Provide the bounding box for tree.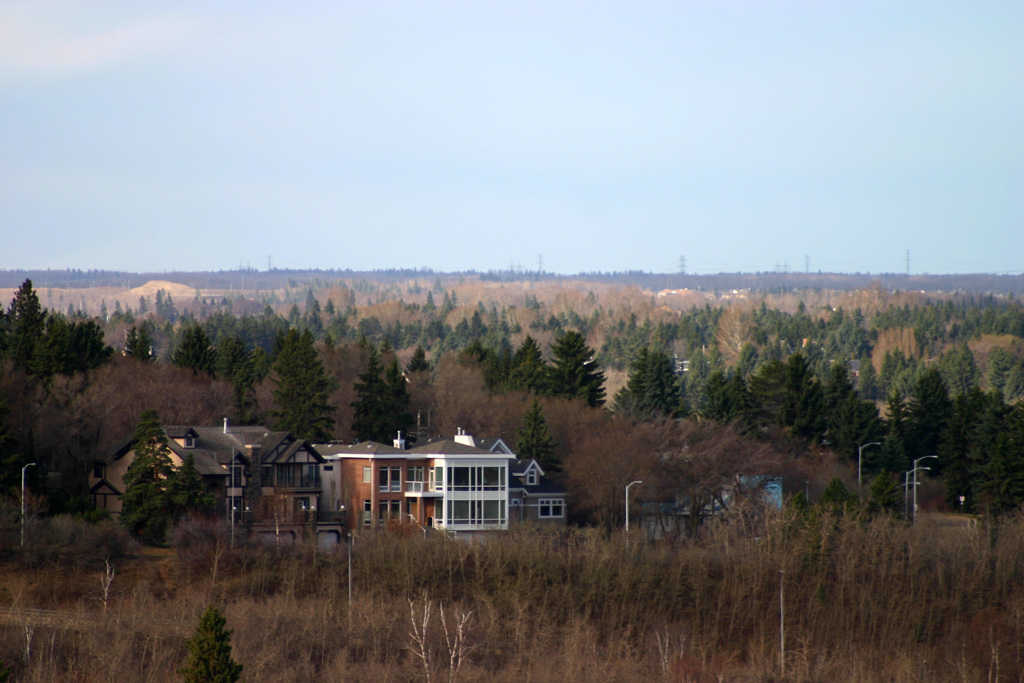
Rect(220, 371, 268, 425).
